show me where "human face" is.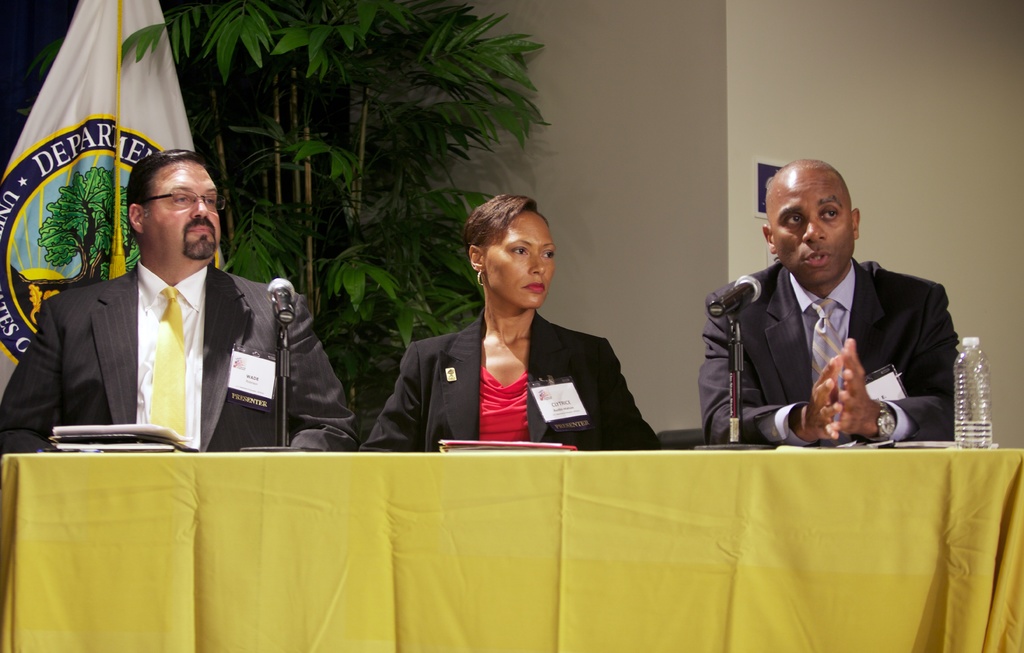
"human face" is at {"x1": 768, "y1": 171, "x2": 853, "y2": 286}.
